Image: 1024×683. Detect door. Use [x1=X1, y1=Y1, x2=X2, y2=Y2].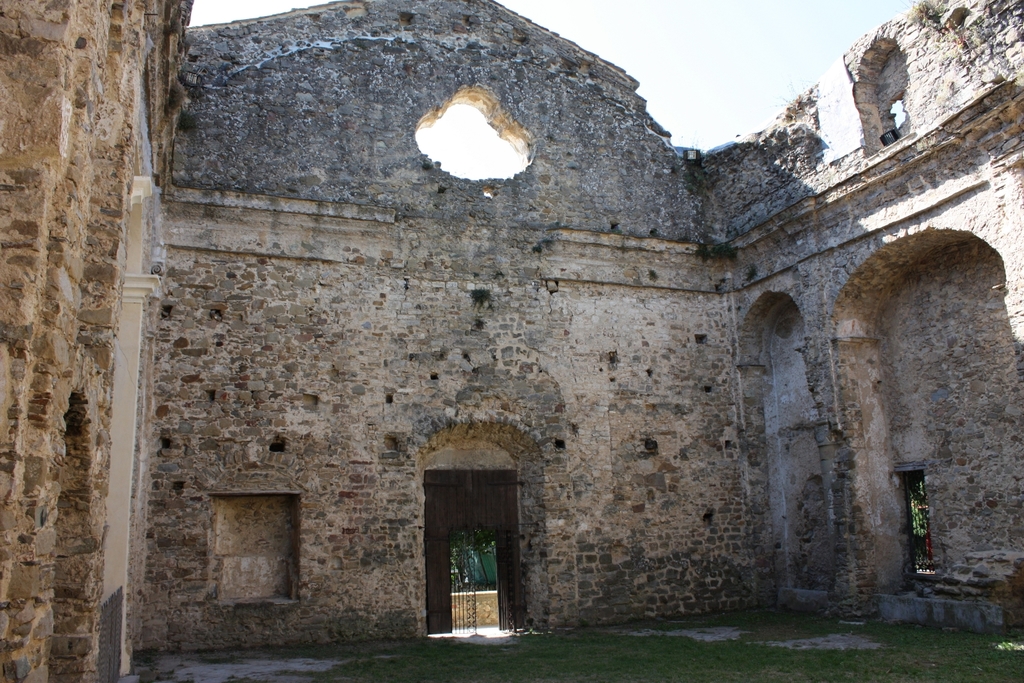
[x1=426, y1=468, x2=520, y2=630].
